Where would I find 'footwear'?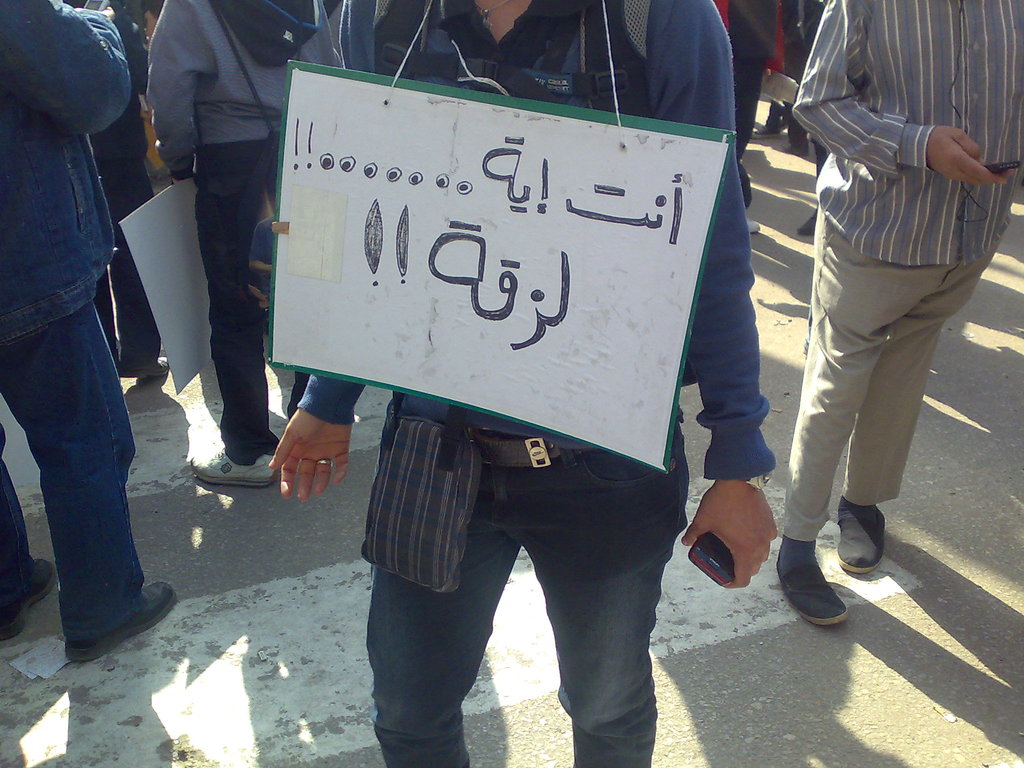
At (left=797, top=210, right=817, bottom=236).
